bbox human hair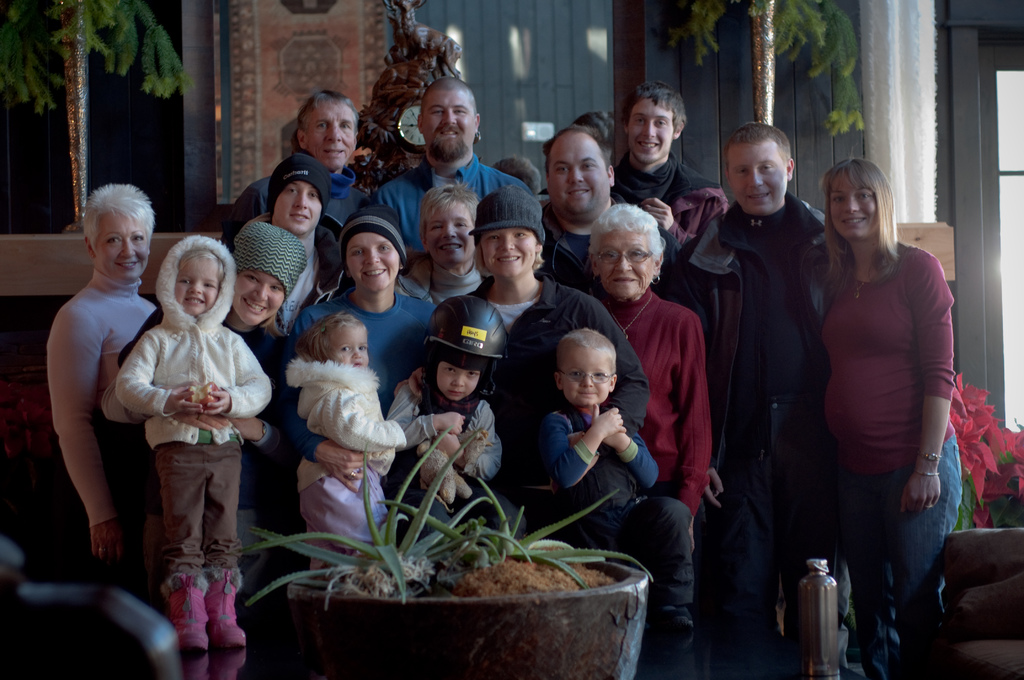
BBox(84, 183, 157, 254)
